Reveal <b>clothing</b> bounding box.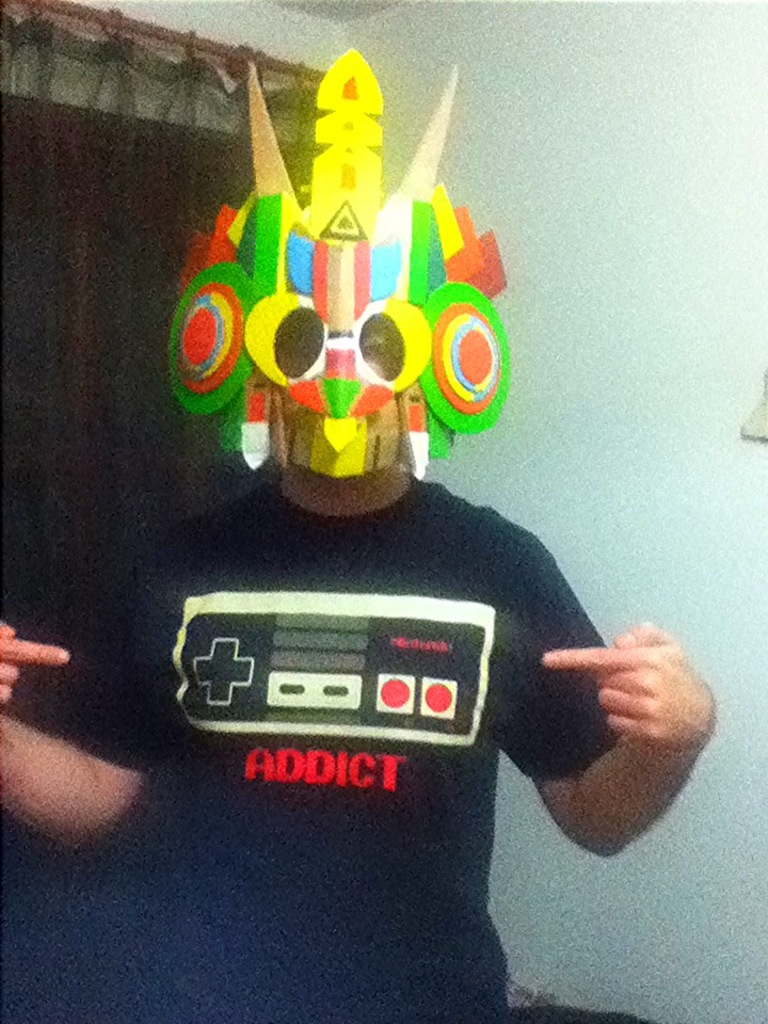
Revealed: rect(52, 482, 621, 1023).
